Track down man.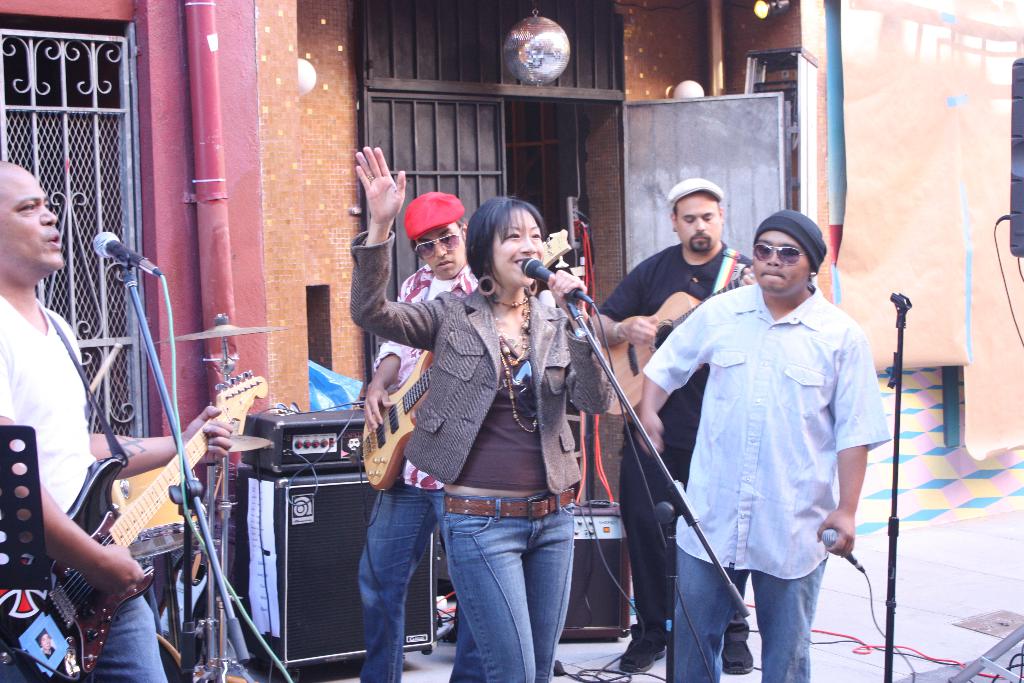
Tracked to {"x1": 588, "y1": 172, "x2": 758, "y2": 672}.
